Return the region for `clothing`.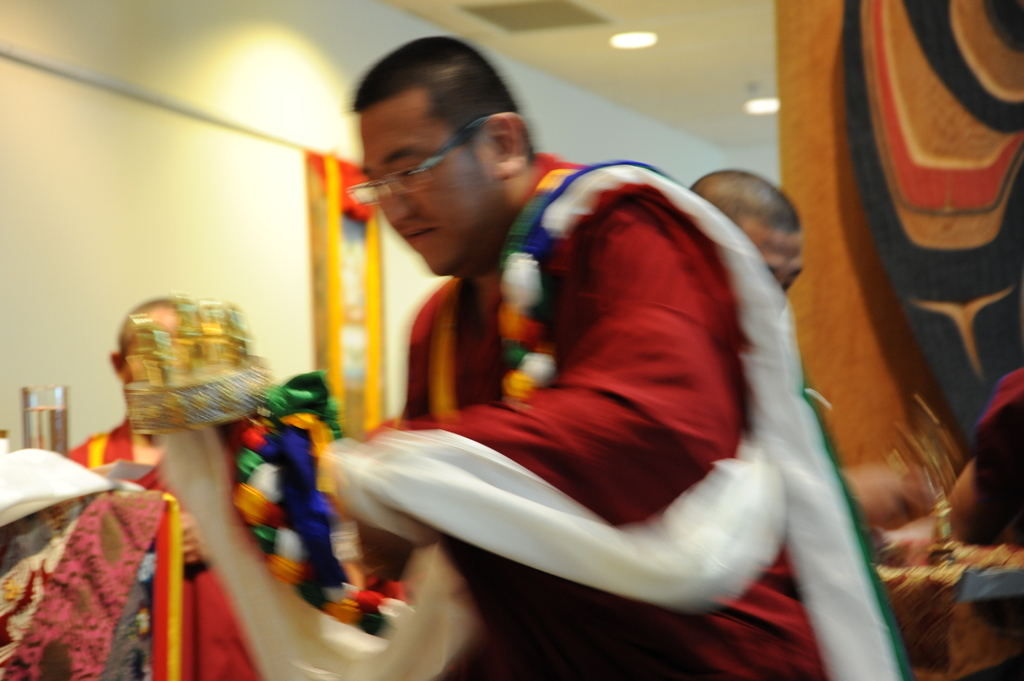
BBox(156, 150, 911, 680).
